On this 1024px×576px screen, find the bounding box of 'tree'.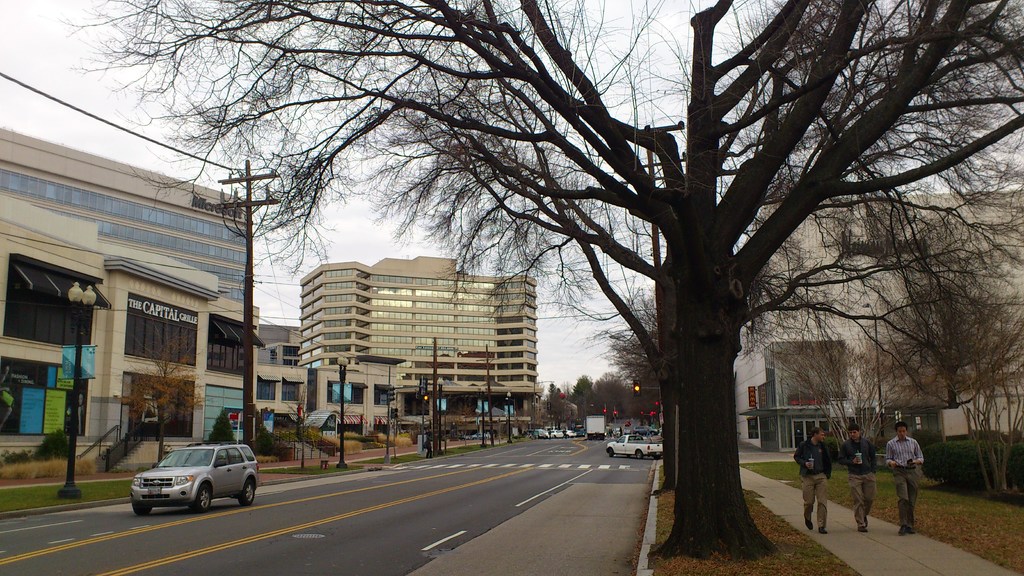
Bounding box: [589, 366, 635, 424].
